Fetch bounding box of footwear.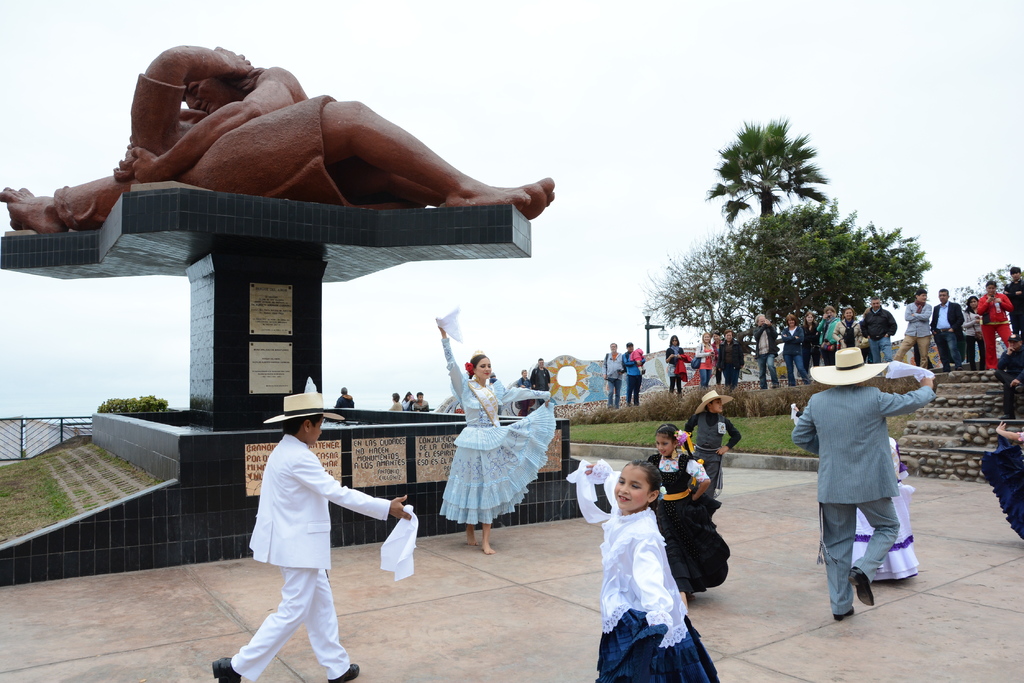
Bbox: [958,367,963,374].
